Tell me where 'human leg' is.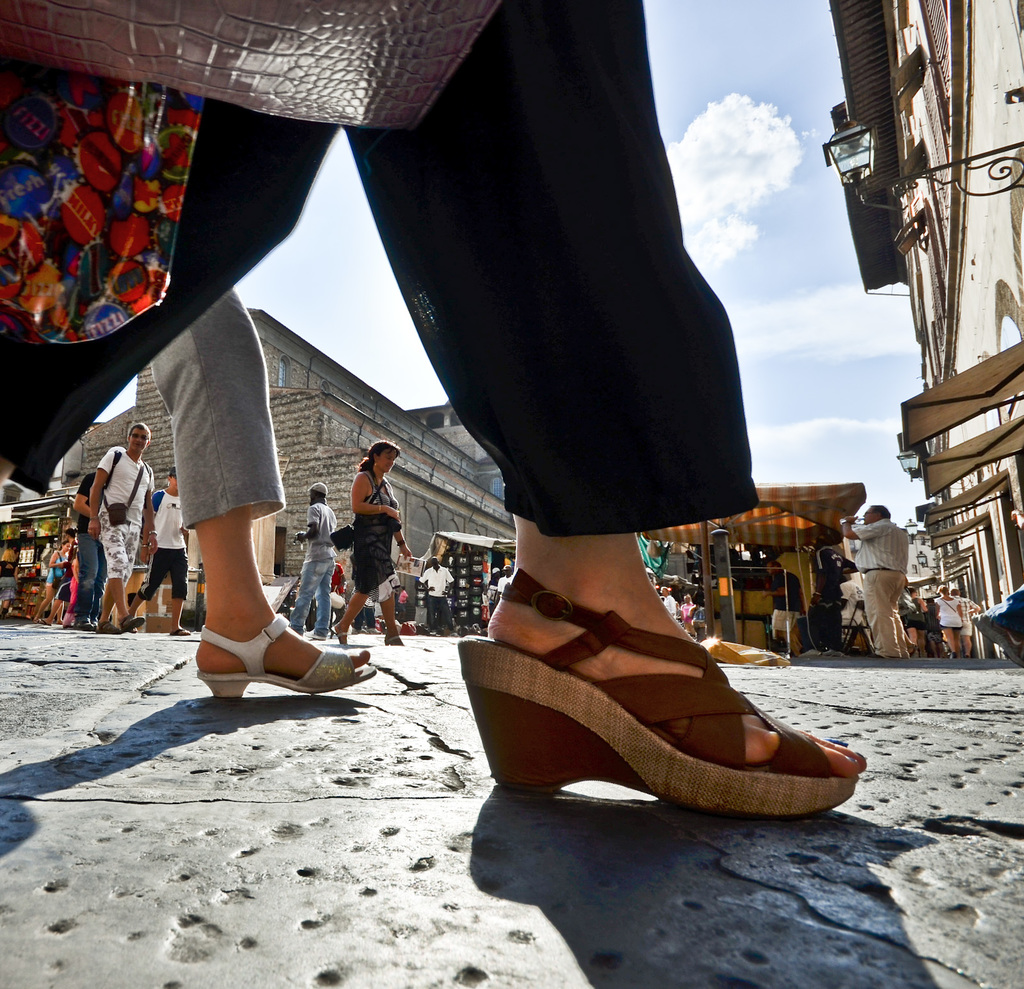
'human leg' is at {"x1": 161, "y1": 551, "x2": 187, "y2": 634}.
